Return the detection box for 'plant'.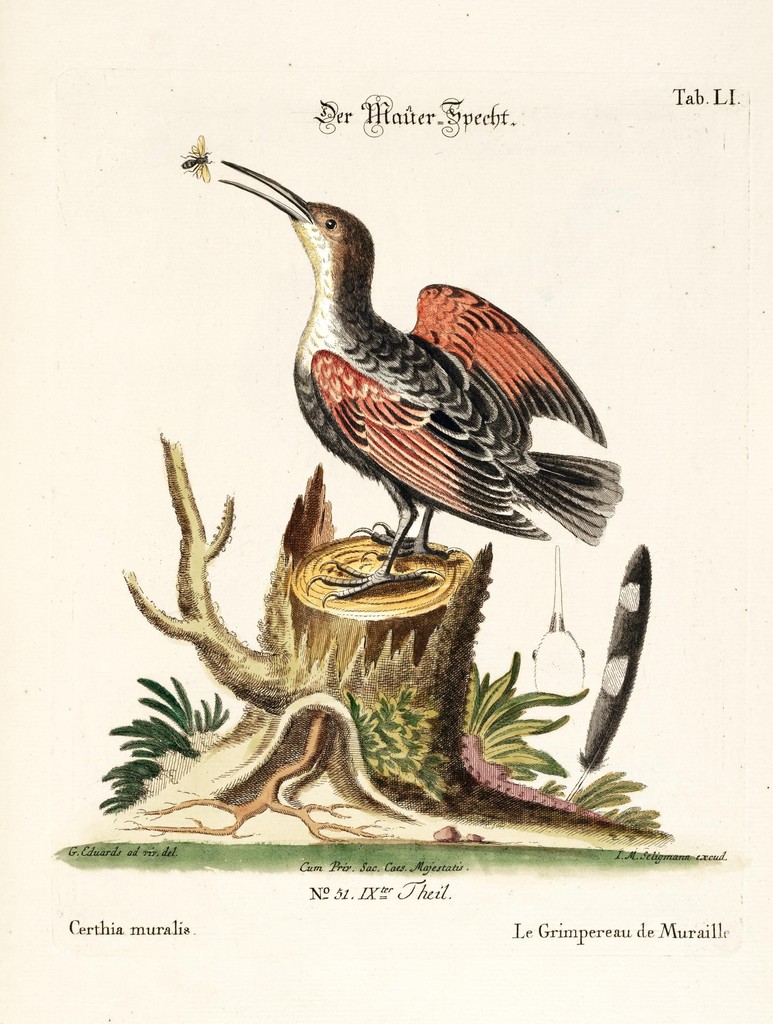
pyautogui.locateOnScreen(459, 653, 589, 793).
